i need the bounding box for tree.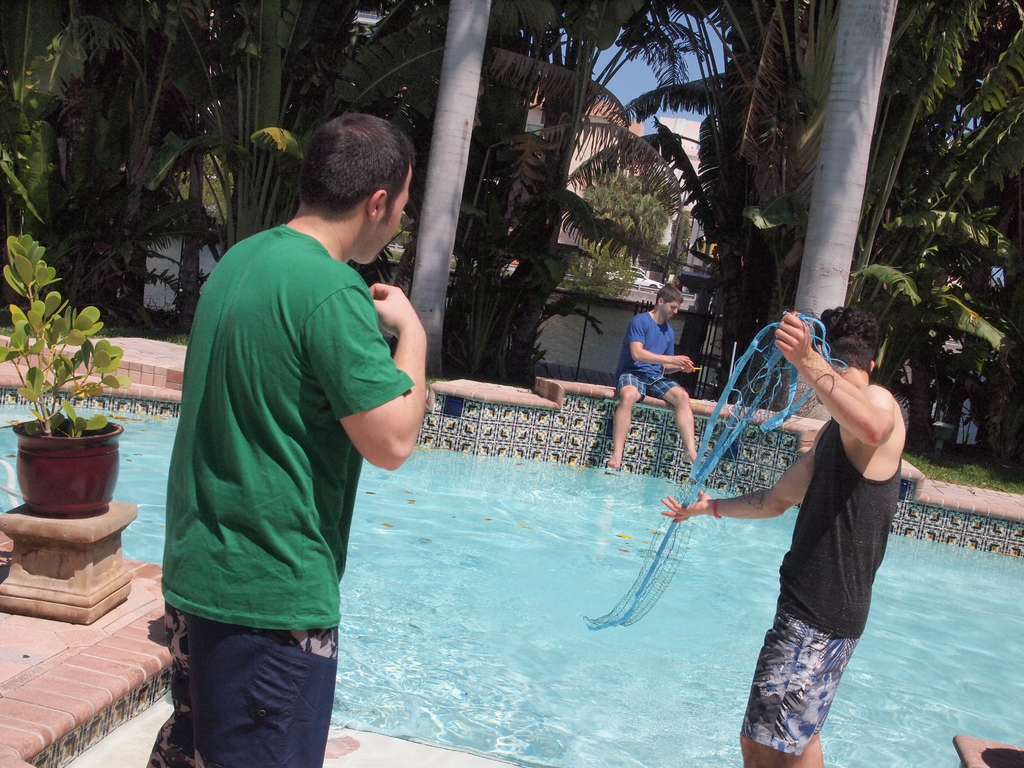
Here it is: [left=786, top=0, right=902, bottom=420].
